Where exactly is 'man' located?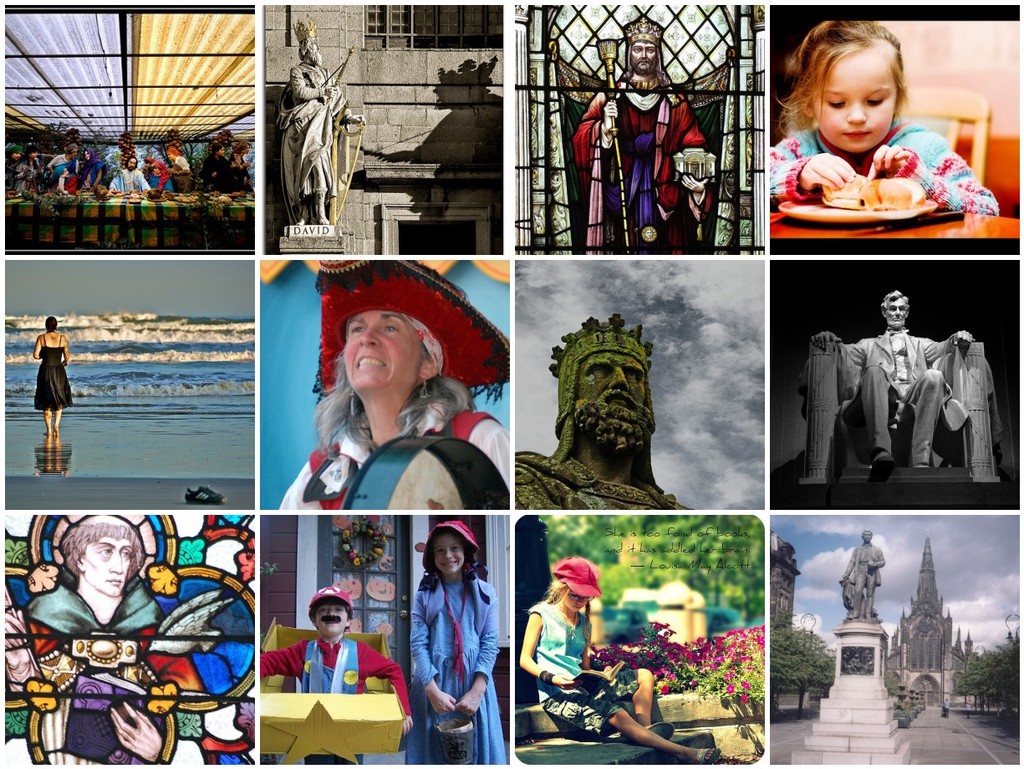
Its bounding box is {"left": 278, "top": 19, "right": 368, "bottom": 225}.
